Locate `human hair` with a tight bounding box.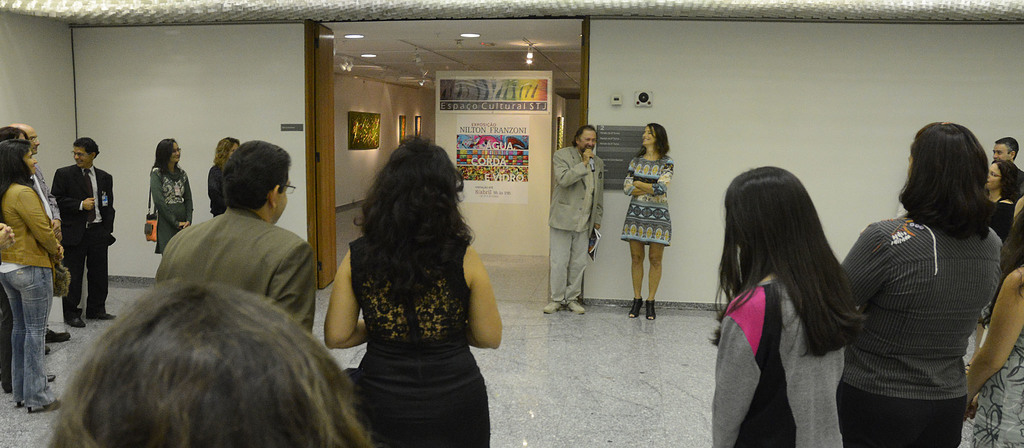
detection(993, 158, 1023, 199).
